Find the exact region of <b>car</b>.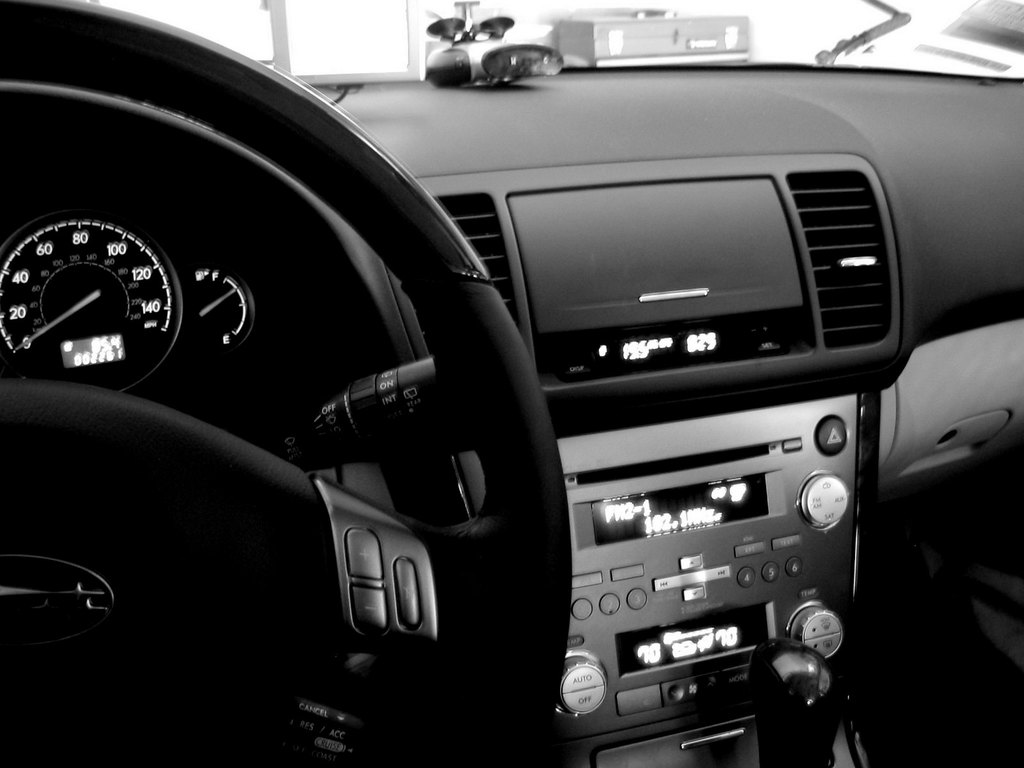
Exact region: (x1=33, y1=14, x2=1023, y2=748).
